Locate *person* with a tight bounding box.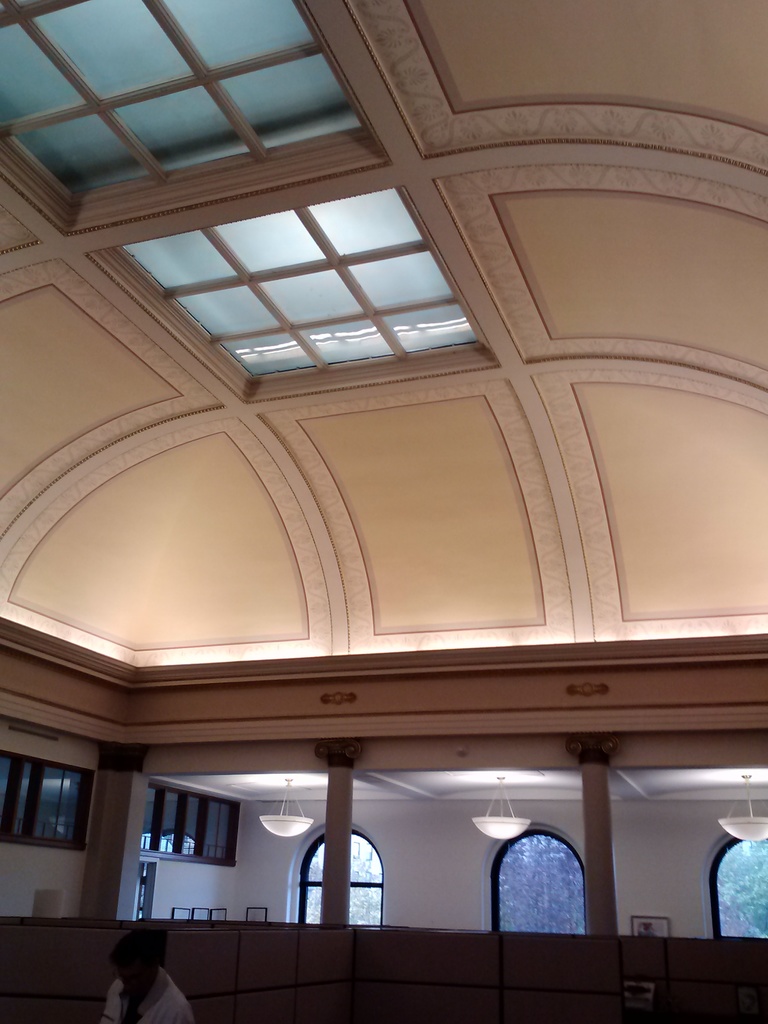
crop(103, 930, 193, 1023).
